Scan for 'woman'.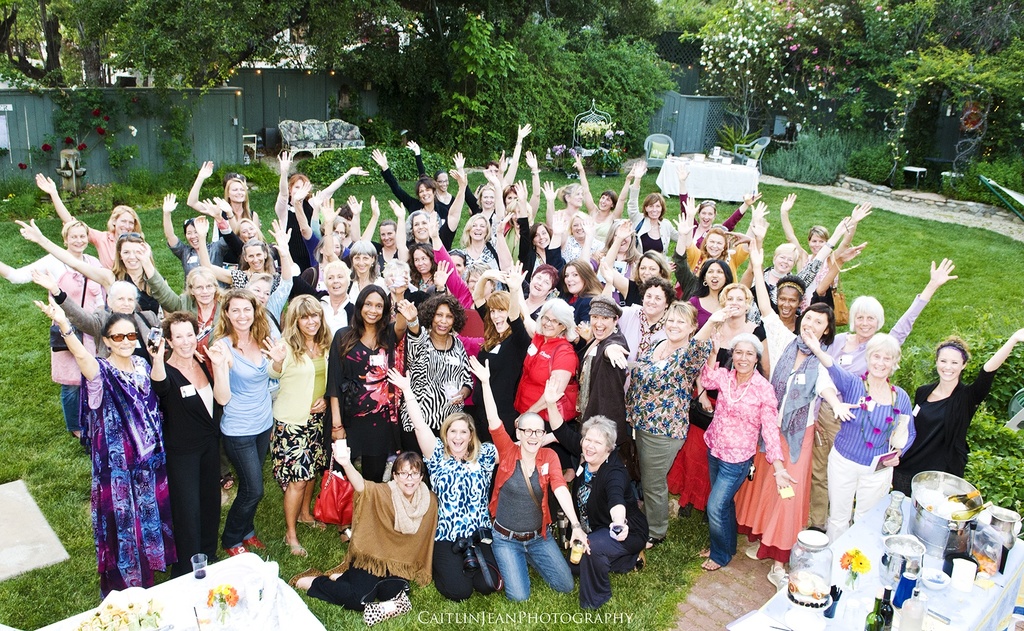
Scan result: region(193, 278, 271, 564).
